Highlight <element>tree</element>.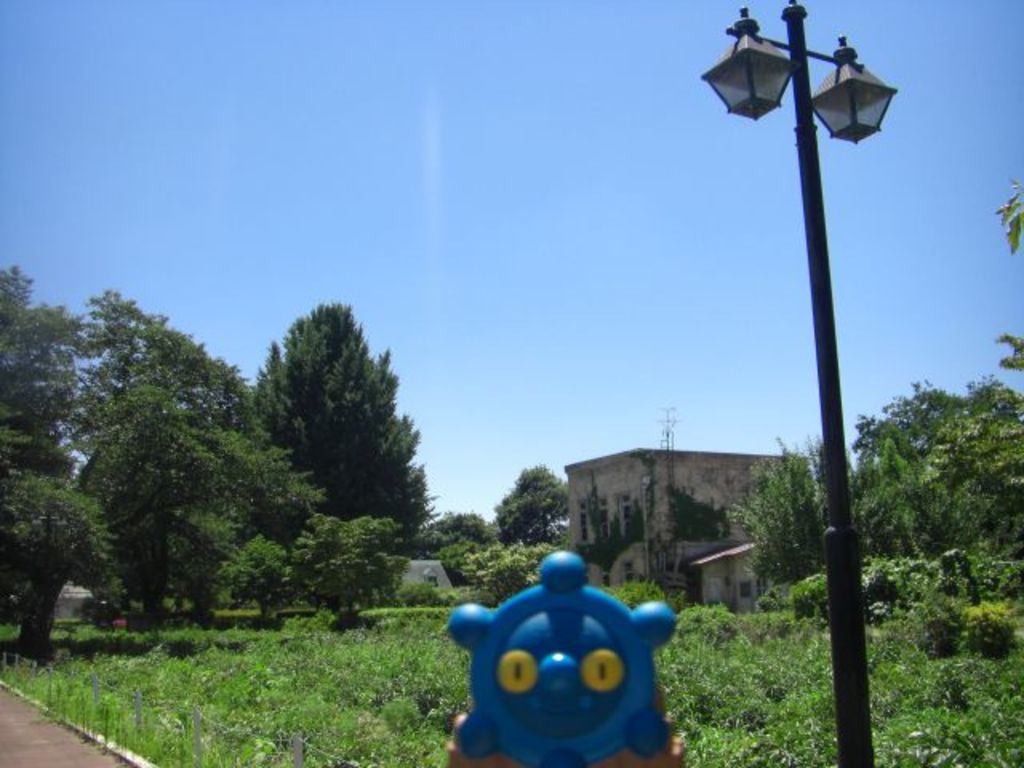
Highlighted region: <box>994,178,1022,366</box>.
